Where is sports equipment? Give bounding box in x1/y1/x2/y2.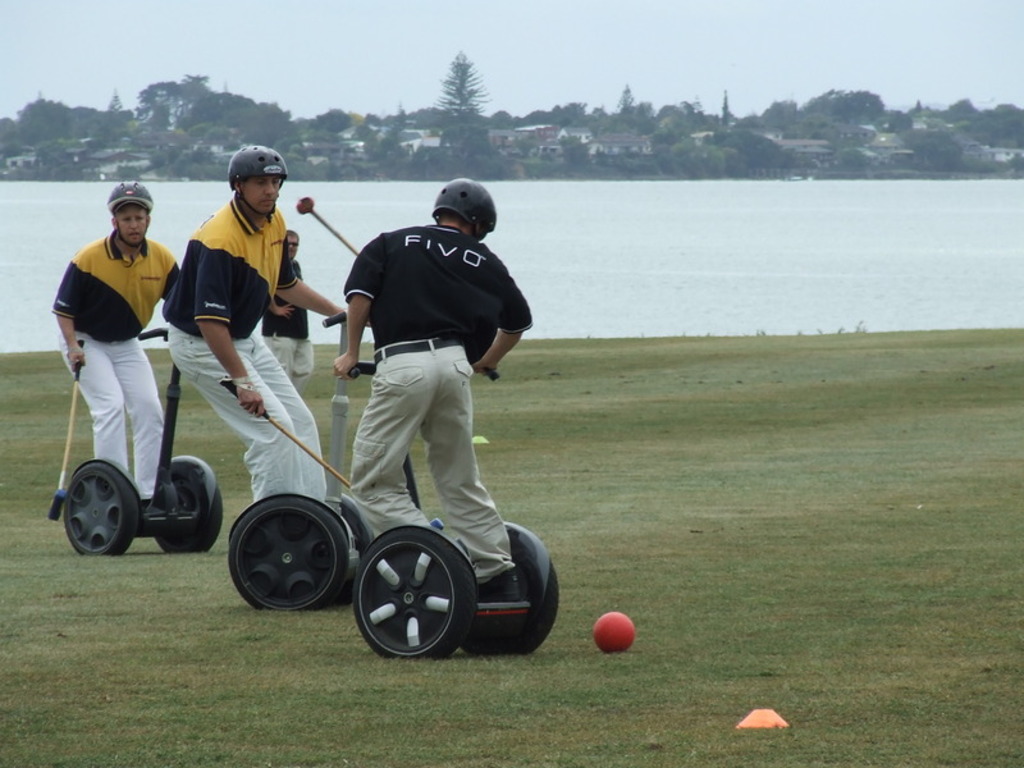
294/191/495/384.
